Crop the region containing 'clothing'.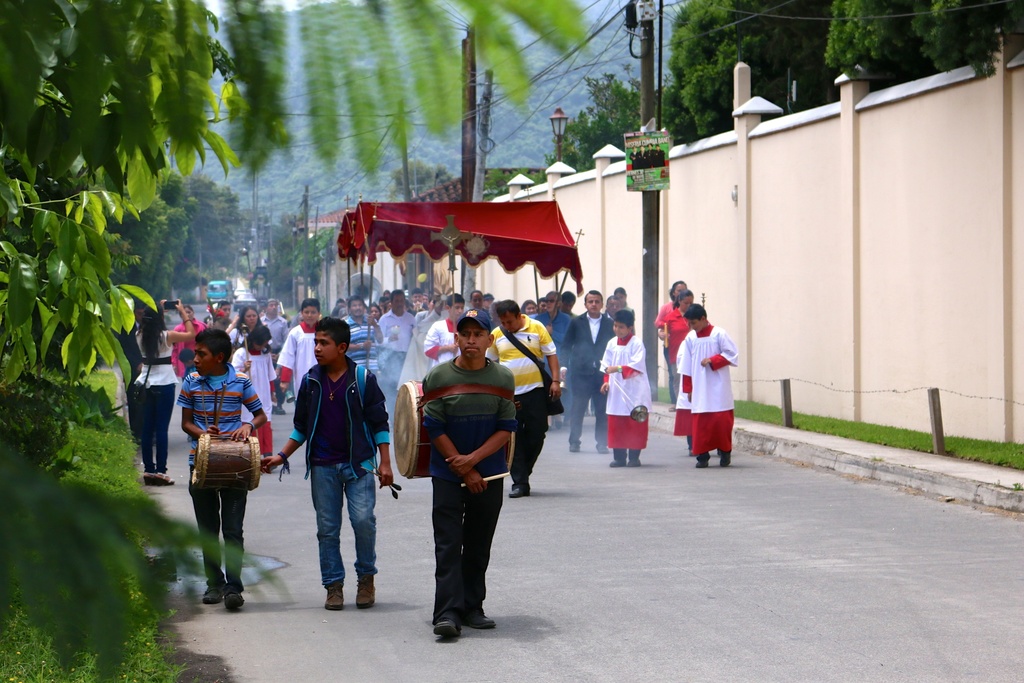
Crop region: x1=669, y1=306, x2=694, y2=395.
